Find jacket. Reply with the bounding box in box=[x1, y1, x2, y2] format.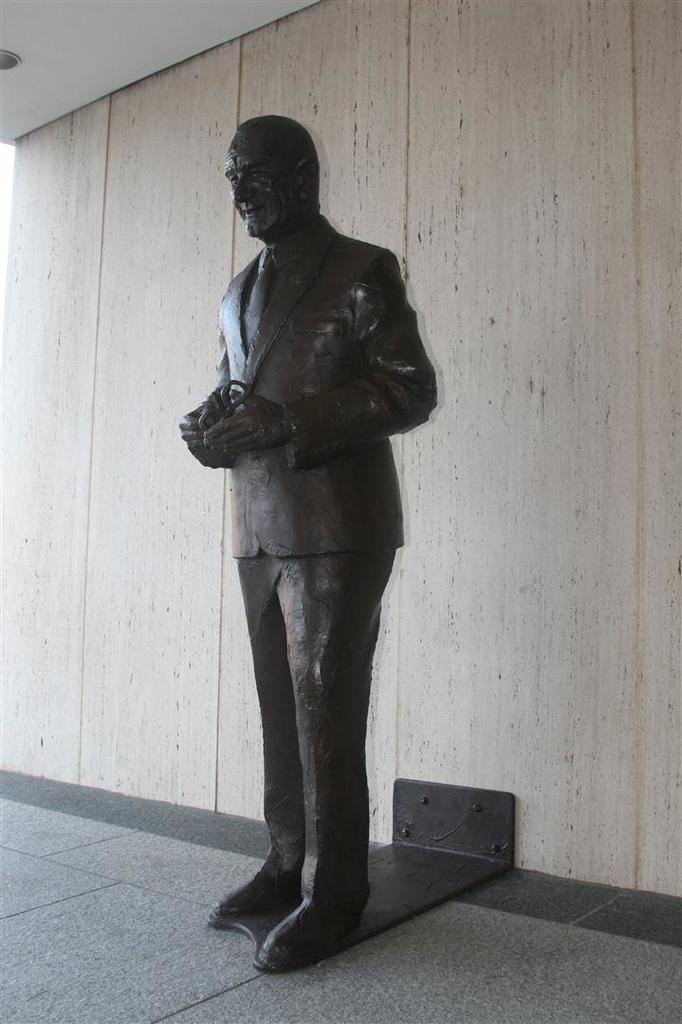
box=[210, 219, 450, 562].
